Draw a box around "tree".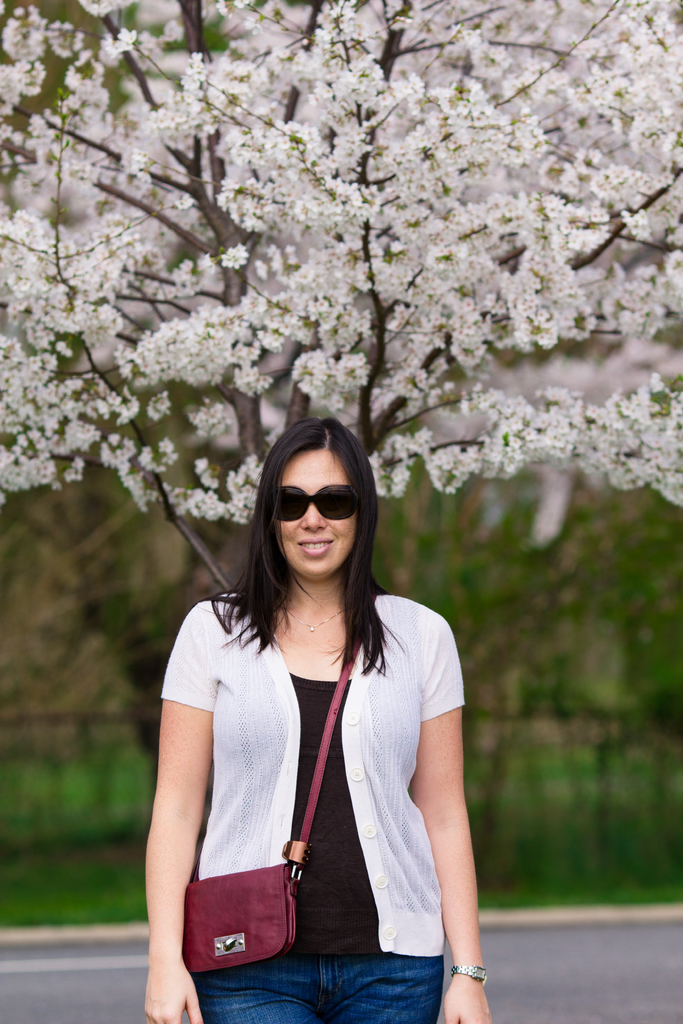
locate(0, 0, 682, 602).
